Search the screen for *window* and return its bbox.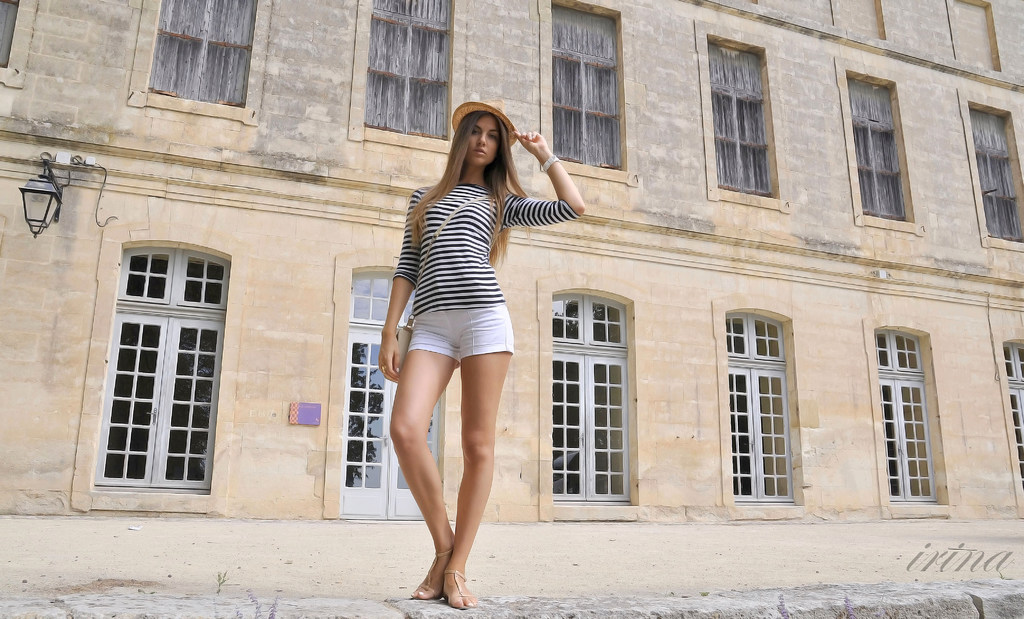
Found: <bbox>690, 18, 797, 214</bbox>.
